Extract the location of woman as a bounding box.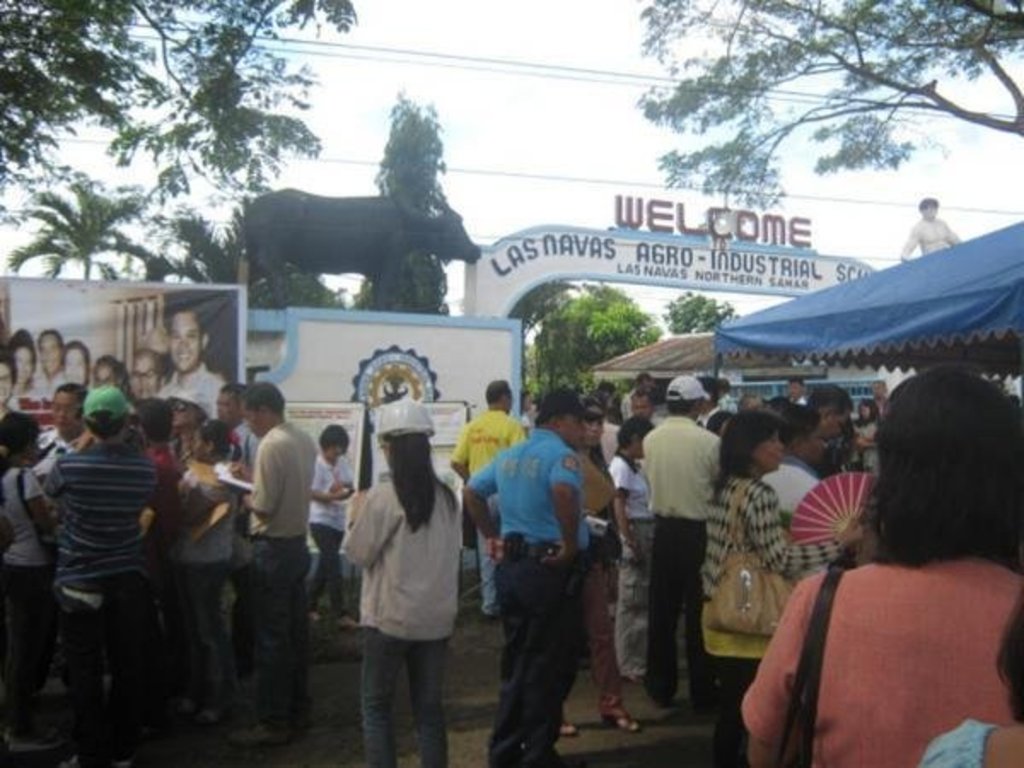
locate(604, 403, 652, 684).
